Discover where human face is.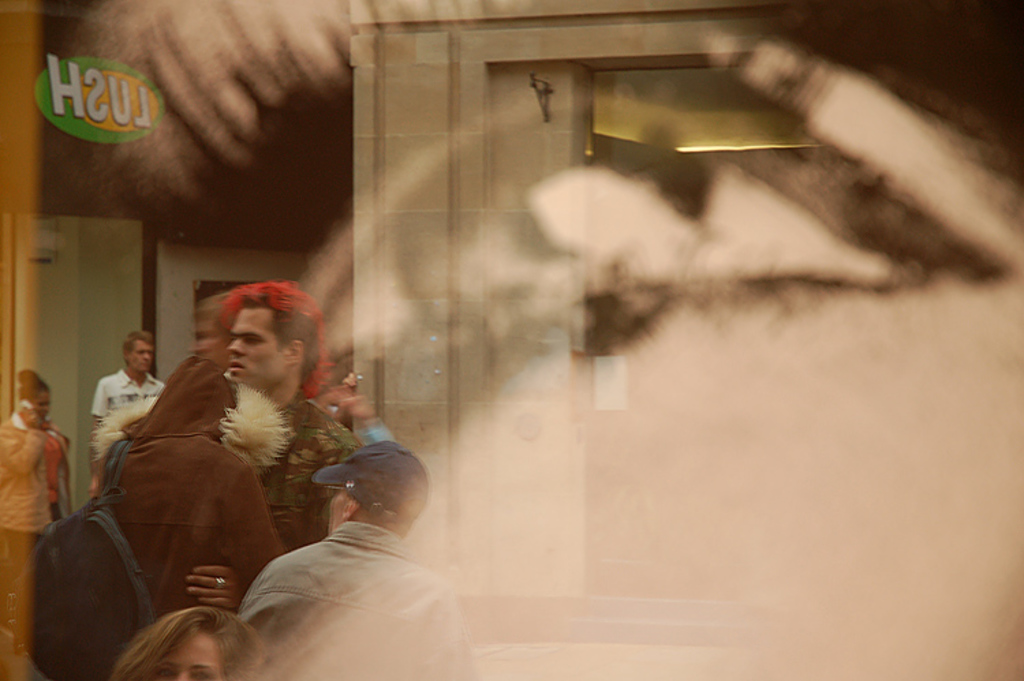
Discovered at (x1=154, y1=625, x2=224, y2=680).
